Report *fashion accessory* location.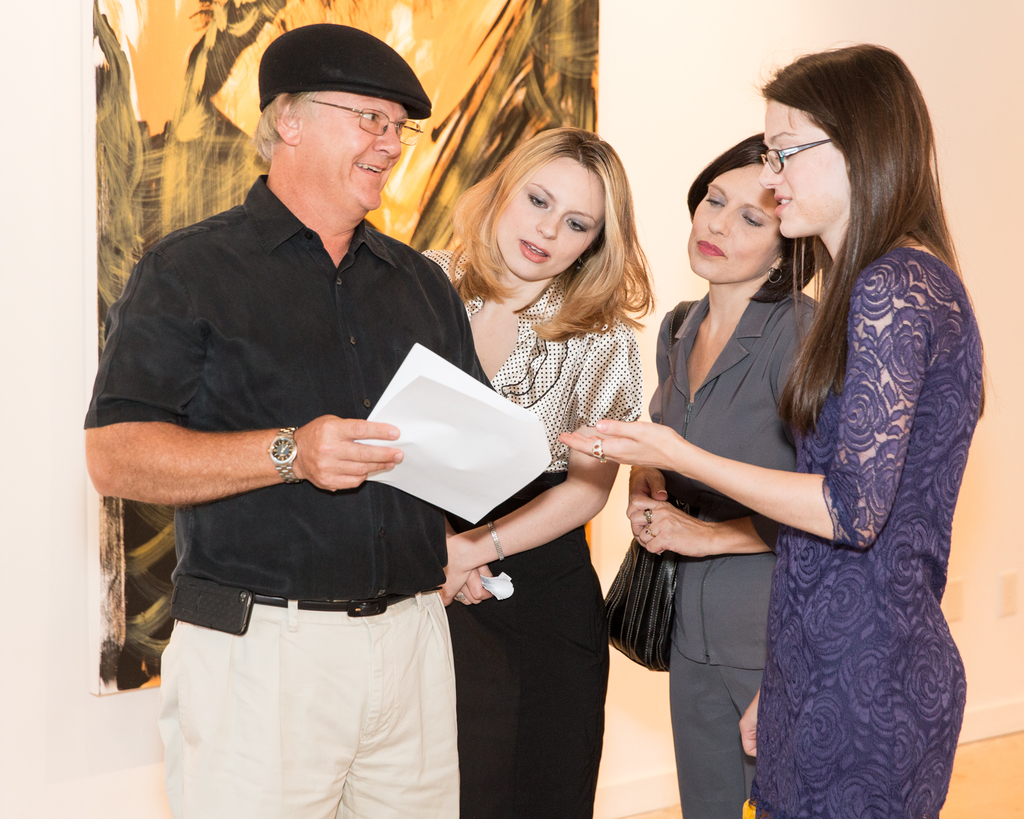
Report: box(597, 301, 686, 677).
